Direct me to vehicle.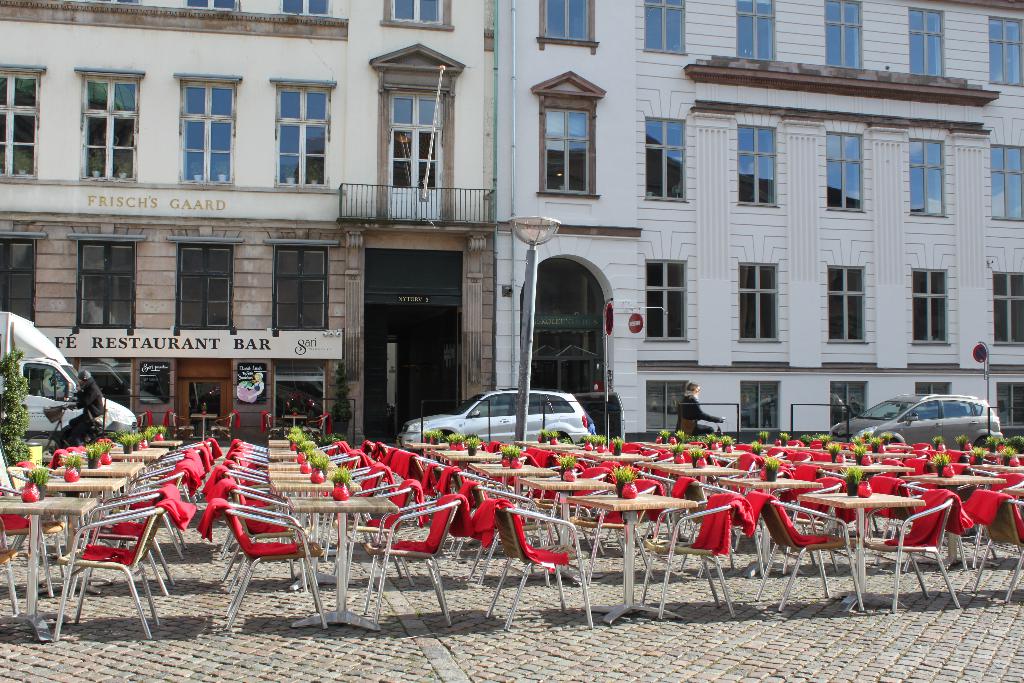
Direction: <box>0,306,141,451</box>.
